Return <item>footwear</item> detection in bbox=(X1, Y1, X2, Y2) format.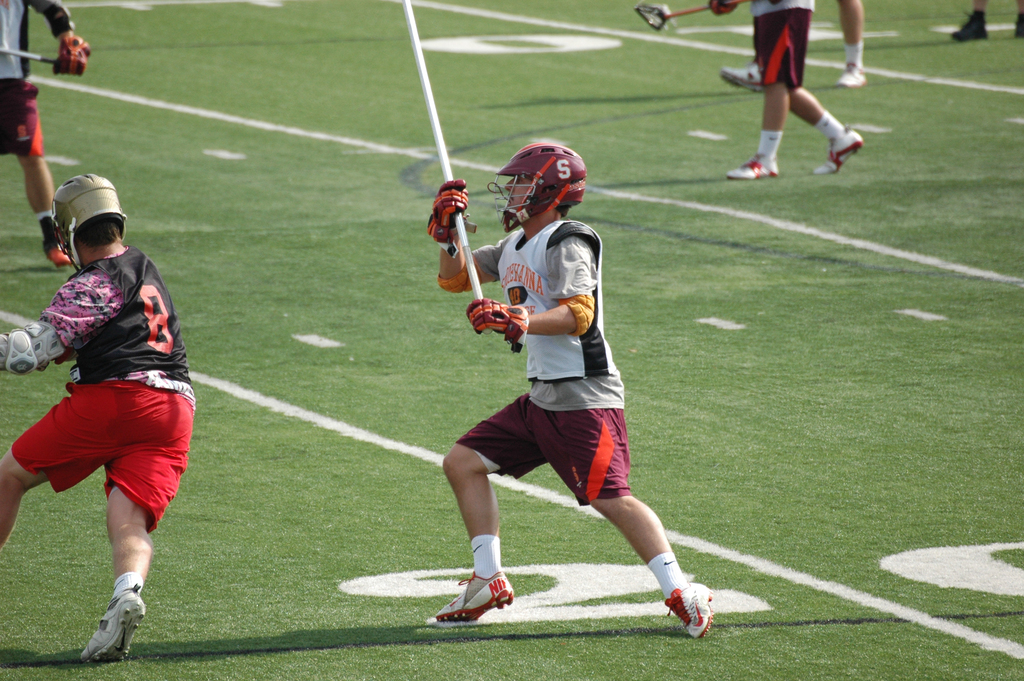
bbox=(719, 65, 764, 91).
